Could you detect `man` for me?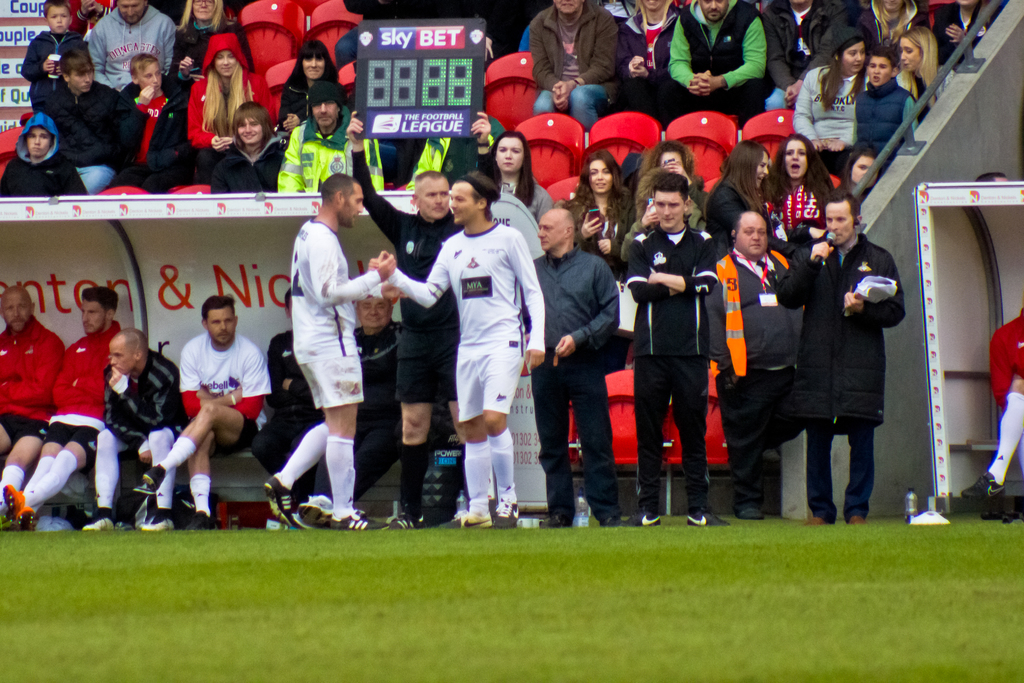
Detection result: 796 206 904 529.
